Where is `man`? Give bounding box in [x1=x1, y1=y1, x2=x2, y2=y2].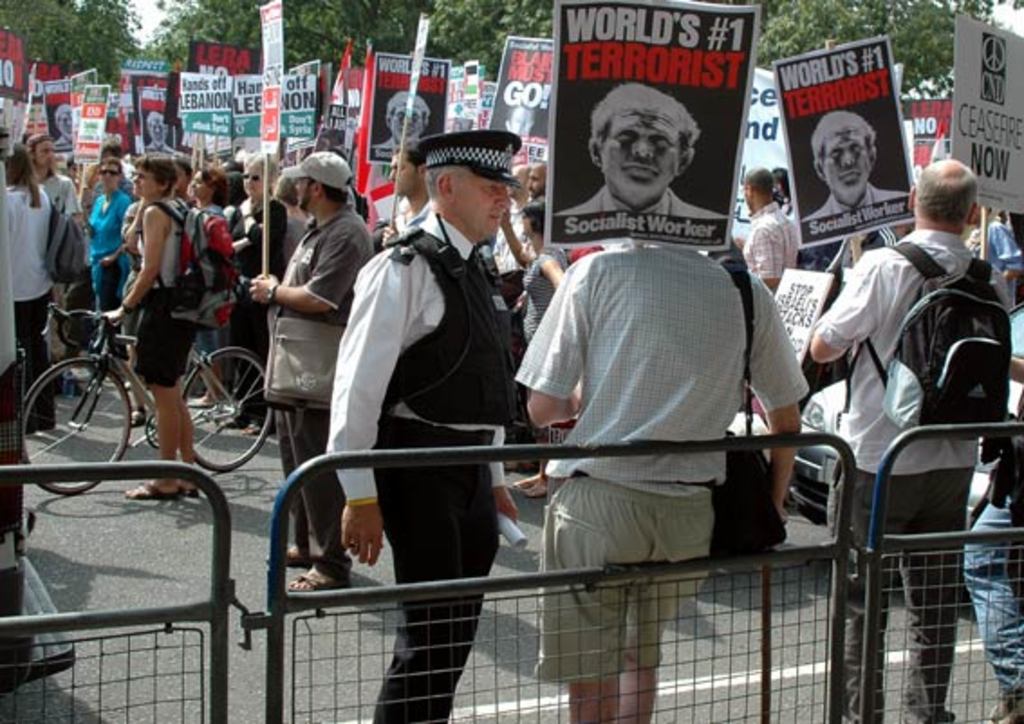
[x1=529, y1=164, x2=549, y2=206].
